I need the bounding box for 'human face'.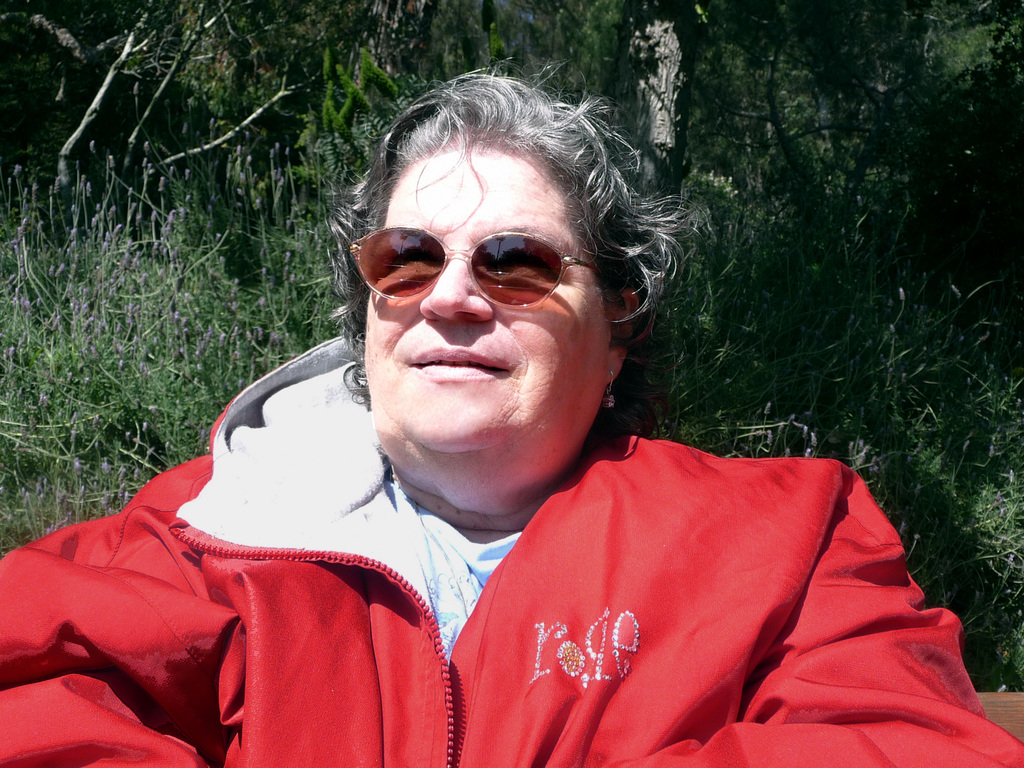
Here it is: 369, 141, 601, 516.
